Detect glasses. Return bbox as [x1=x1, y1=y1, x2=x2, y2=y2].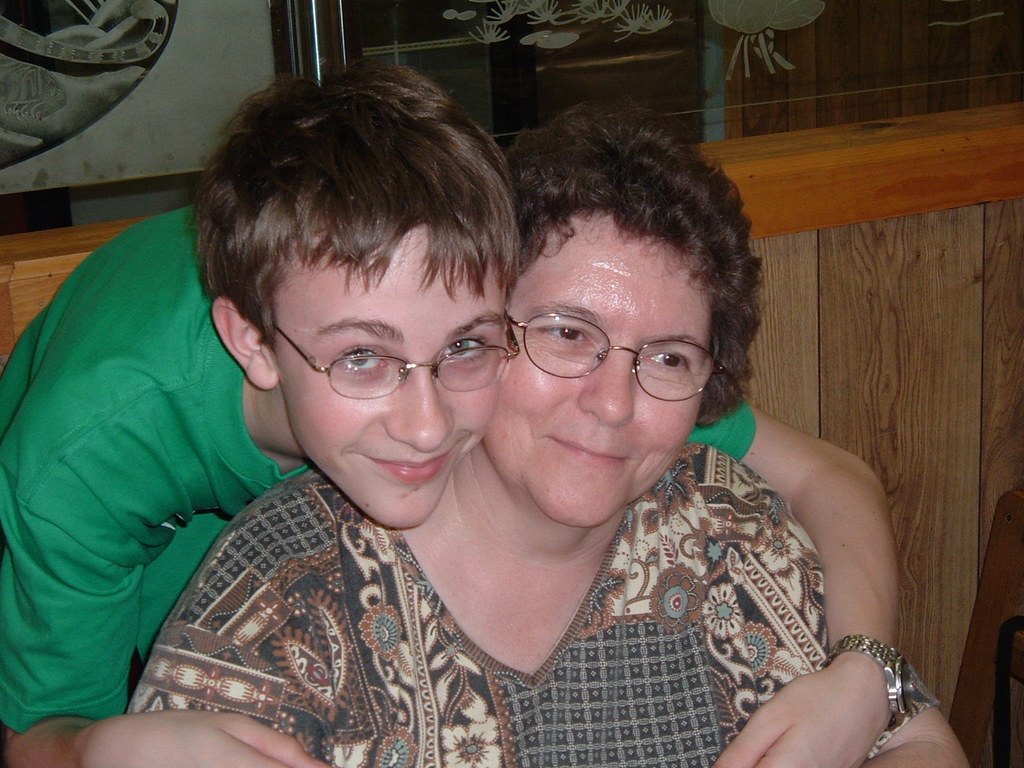
[x1=257, y1=317, x2=513, y2=400].
